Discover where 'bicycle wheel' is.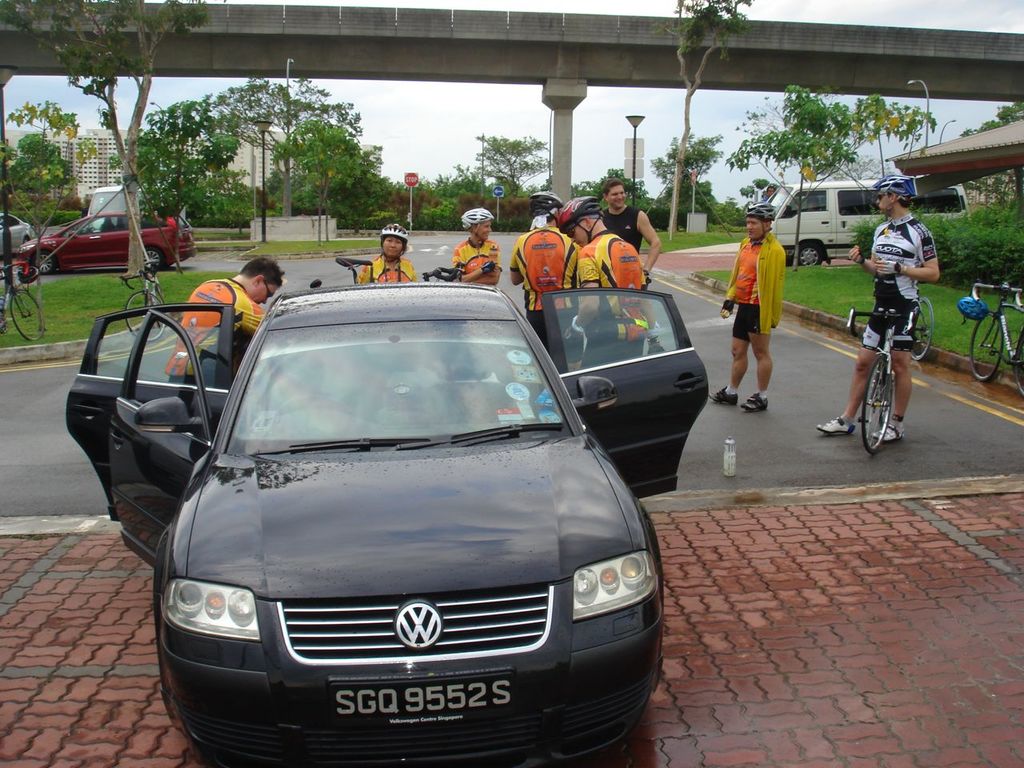
Discovered at crop(10, 287, 45, 341).
